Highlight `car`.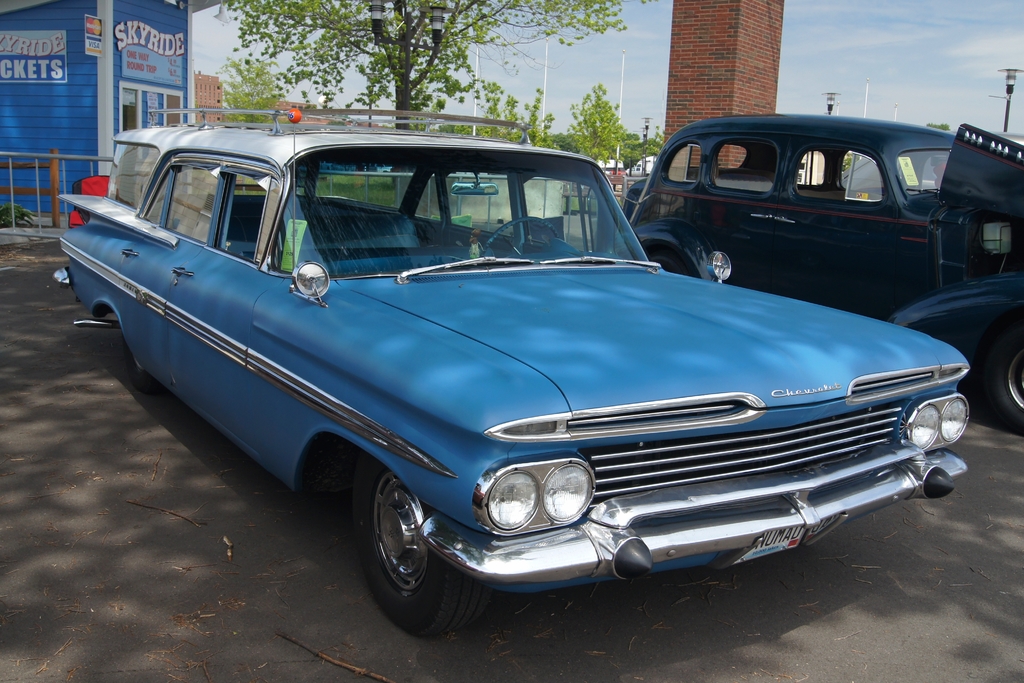
Highlighted region: bbox=(71, 132, 977, 640).
